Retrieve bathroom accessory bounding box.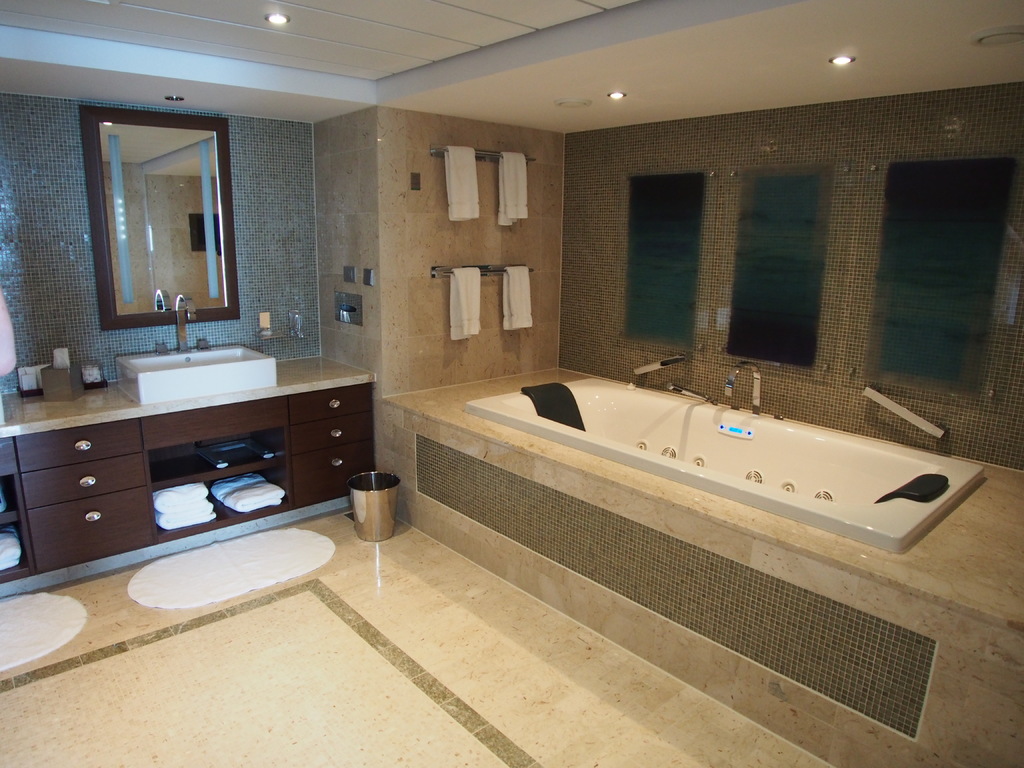
Bounding box: [195,339,211,352].
